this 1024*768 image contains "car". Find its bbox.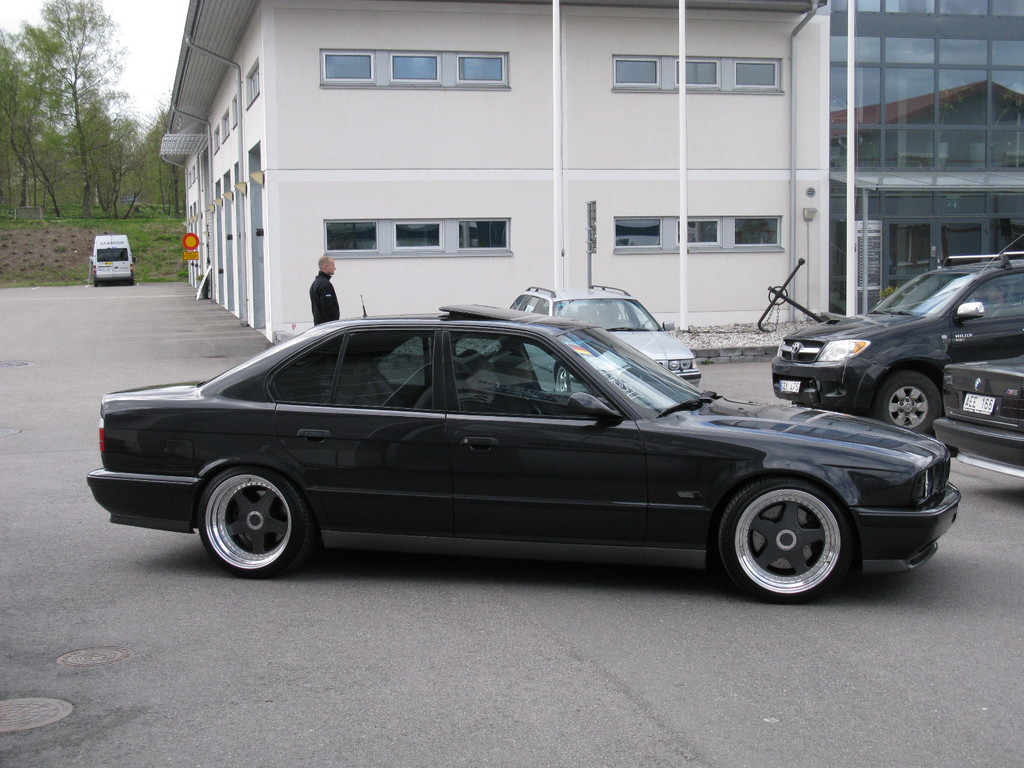
x1=83, y1=299, x2=964, y2=603.
